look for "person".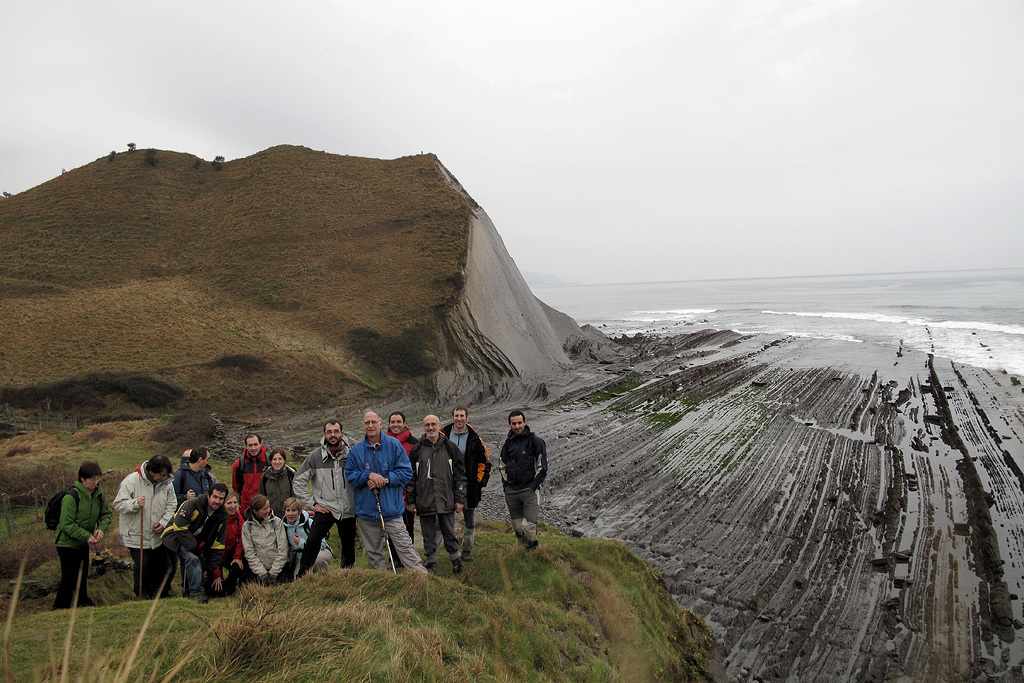
Found: bbox=(228, 433, 265, 497).
